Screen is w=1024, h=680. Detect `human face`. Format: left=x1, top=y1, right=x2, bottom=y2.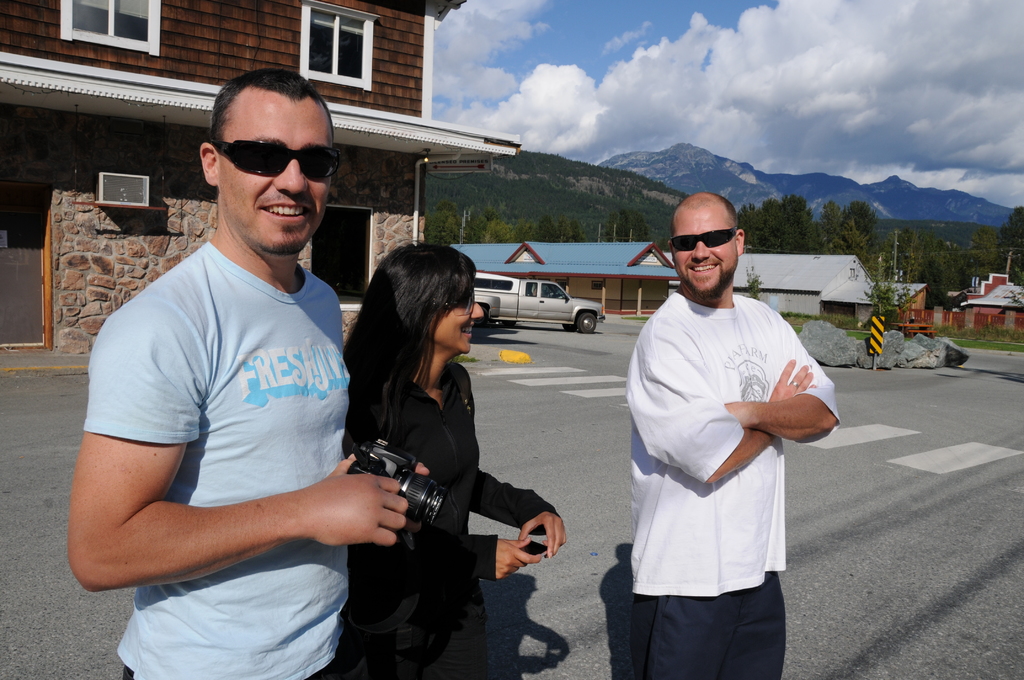
left=431, top=294, right=484, bottom=356.
